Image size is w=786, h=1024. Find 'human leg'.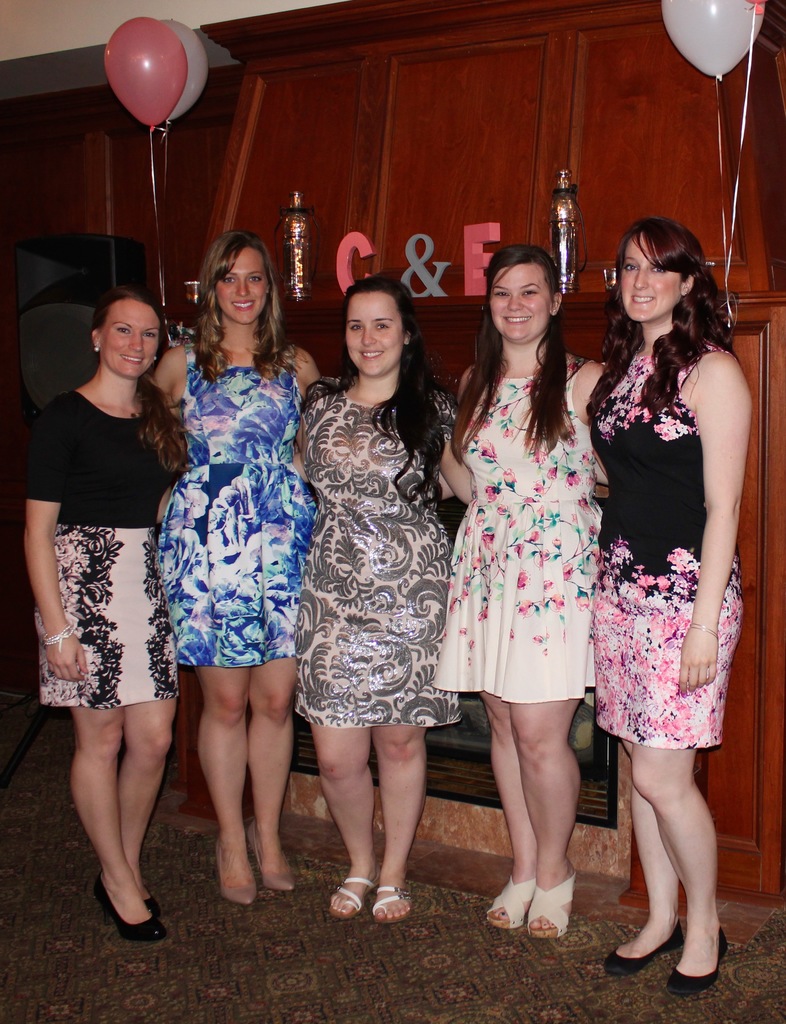
[311,725,374,916].
